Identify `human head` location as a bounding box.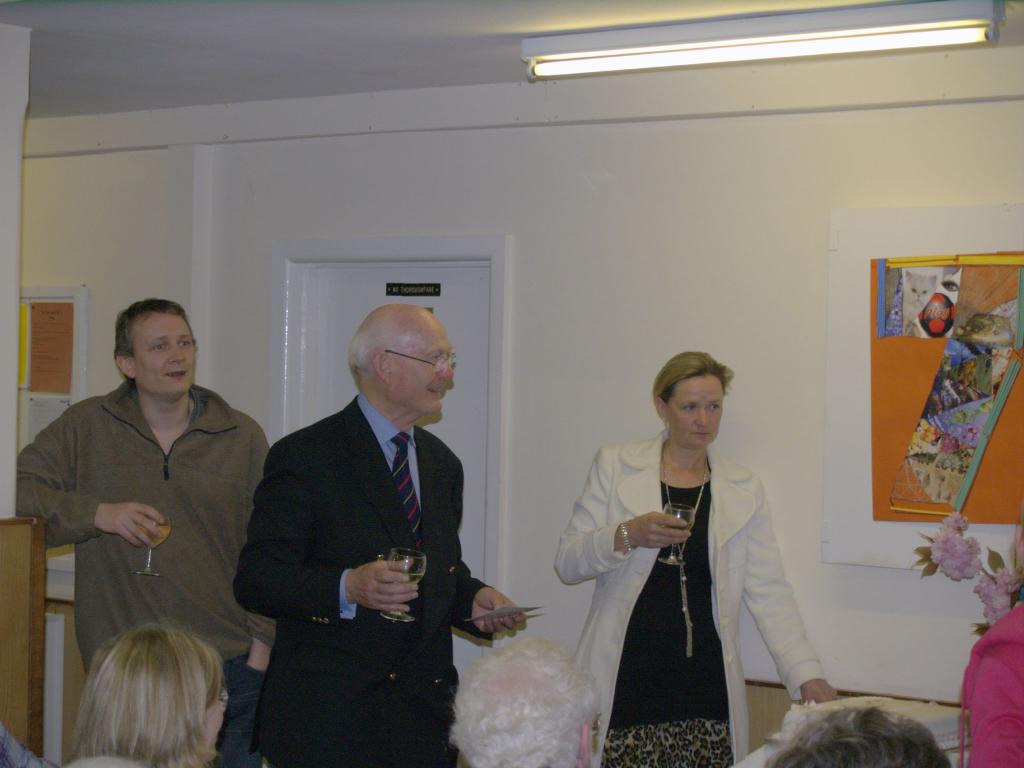
rect(102, 284, 196, 398).
